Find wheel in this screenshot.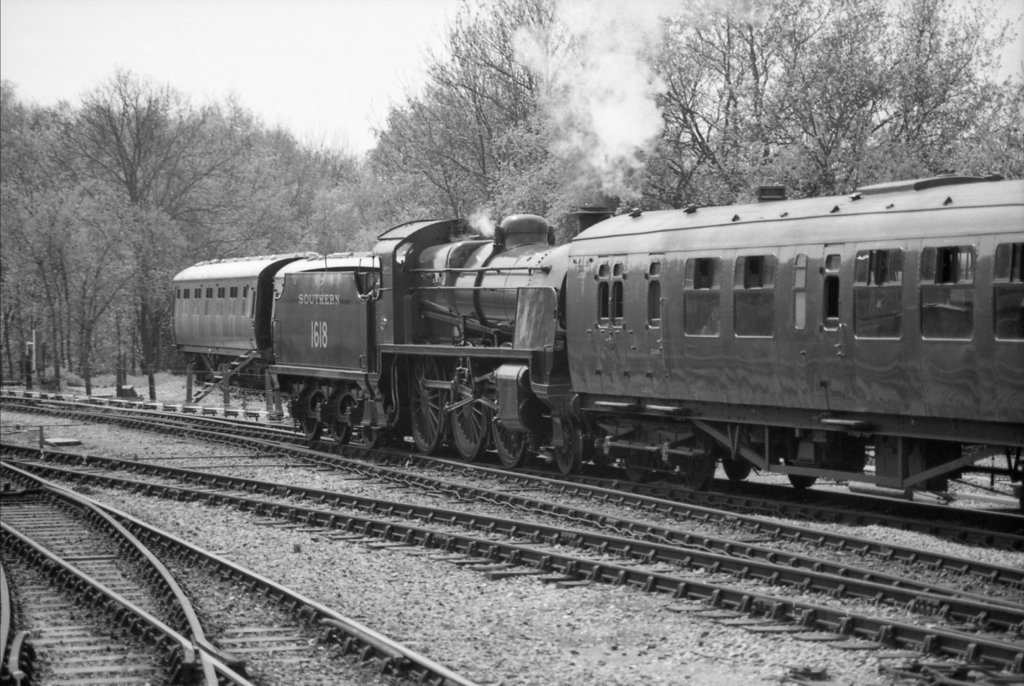
The bounding box for wheel is 449:355:484:458.
